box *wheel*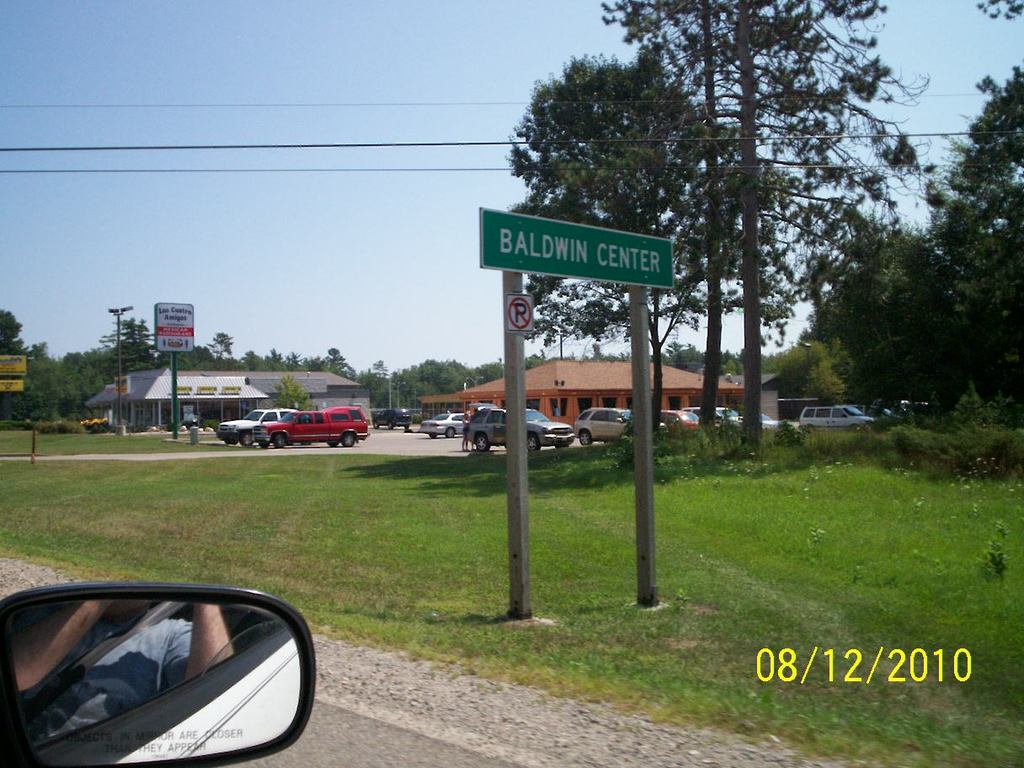
bbox=[339, 430, 356, 451]
